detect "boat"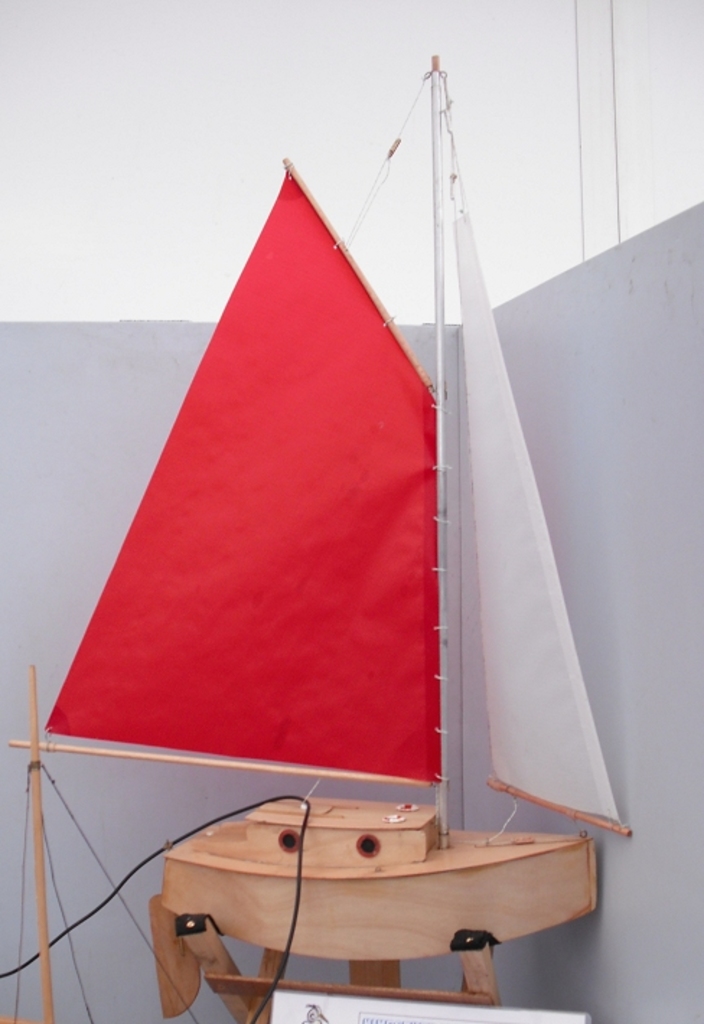
region(39, 29, 662, 1023)
